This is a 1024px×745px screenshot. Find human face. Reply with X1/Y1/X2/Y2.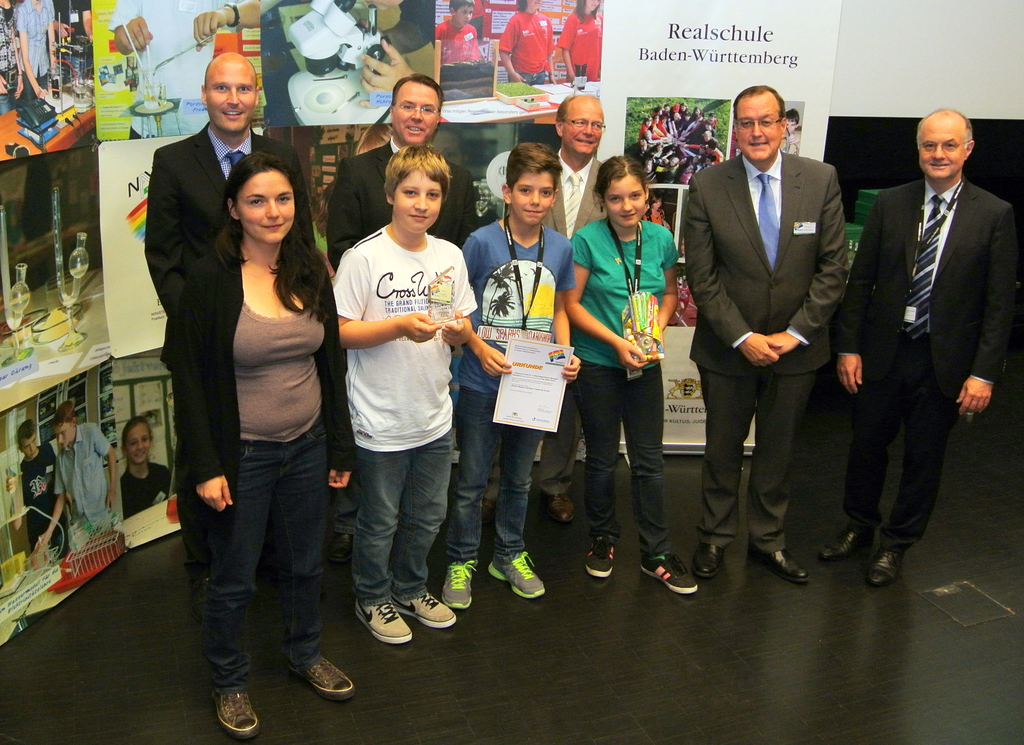
23/432/40/455.
